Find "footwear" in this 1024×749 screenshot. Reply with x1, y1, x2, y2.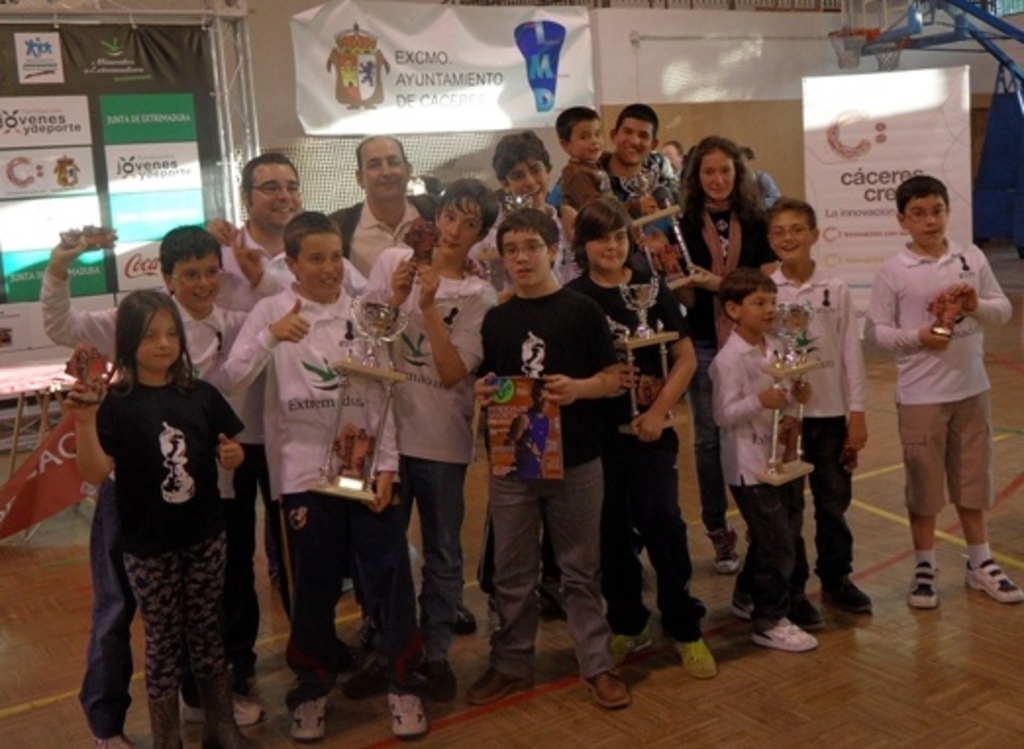
965, 557, 1022, 604.
